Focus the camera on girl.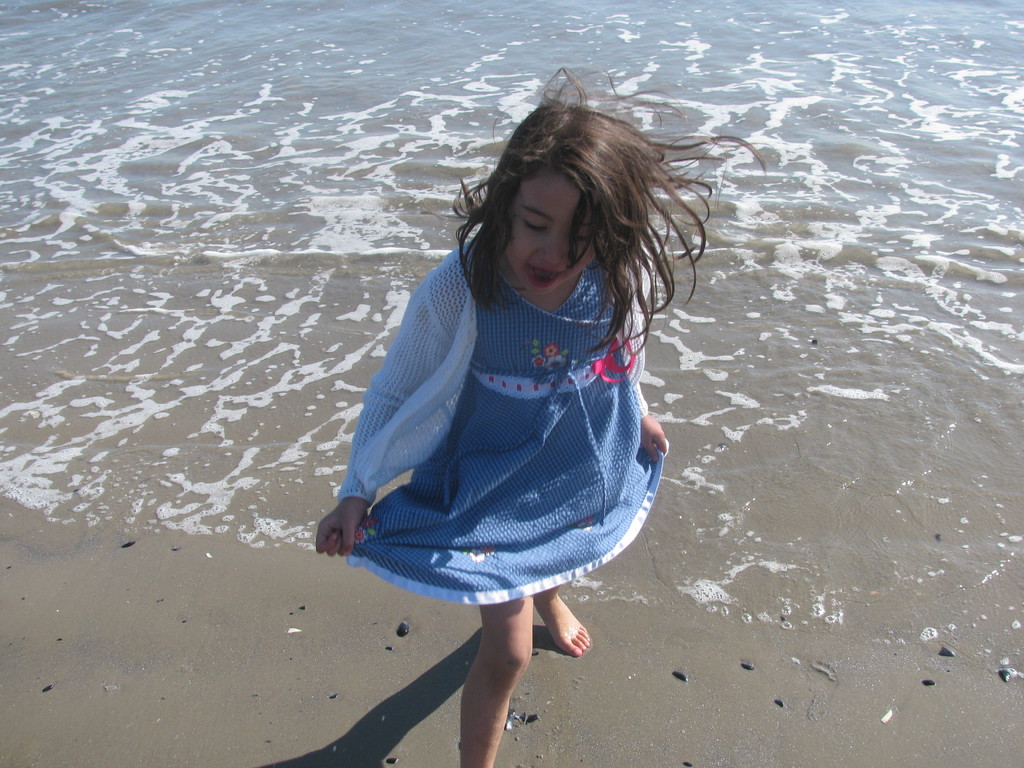
Focus region: (312, 63, 766, 767).
